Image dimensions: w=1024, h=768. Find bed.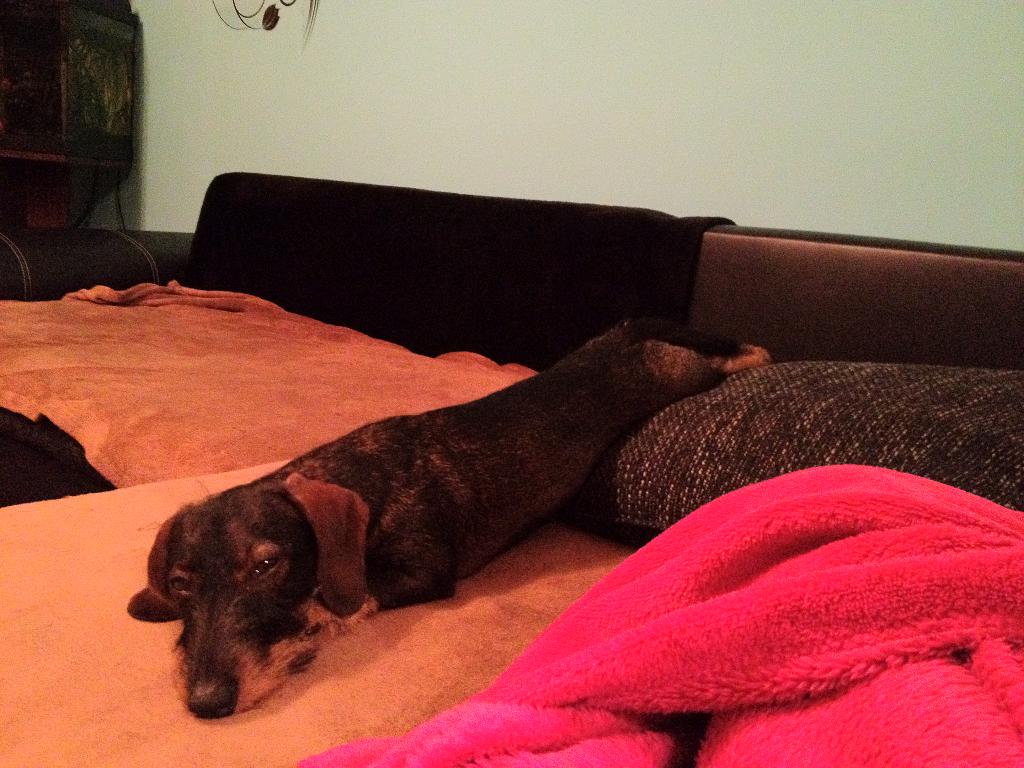
[x1=23, y1=134, x2=1023, y2=708].
